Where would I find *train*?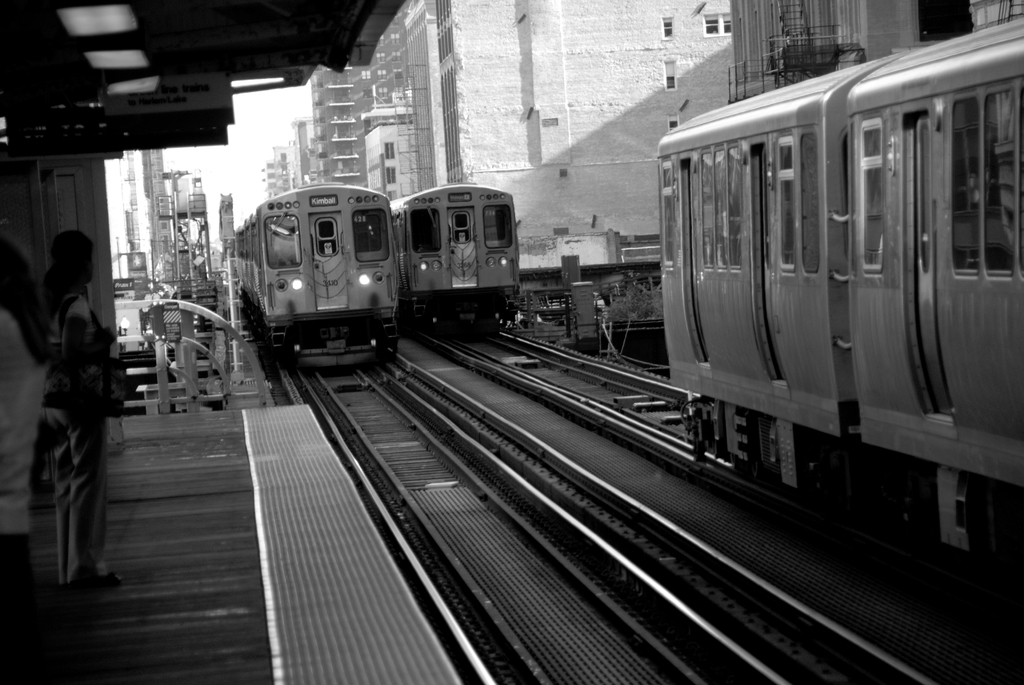
At 657 14 1023 583.
